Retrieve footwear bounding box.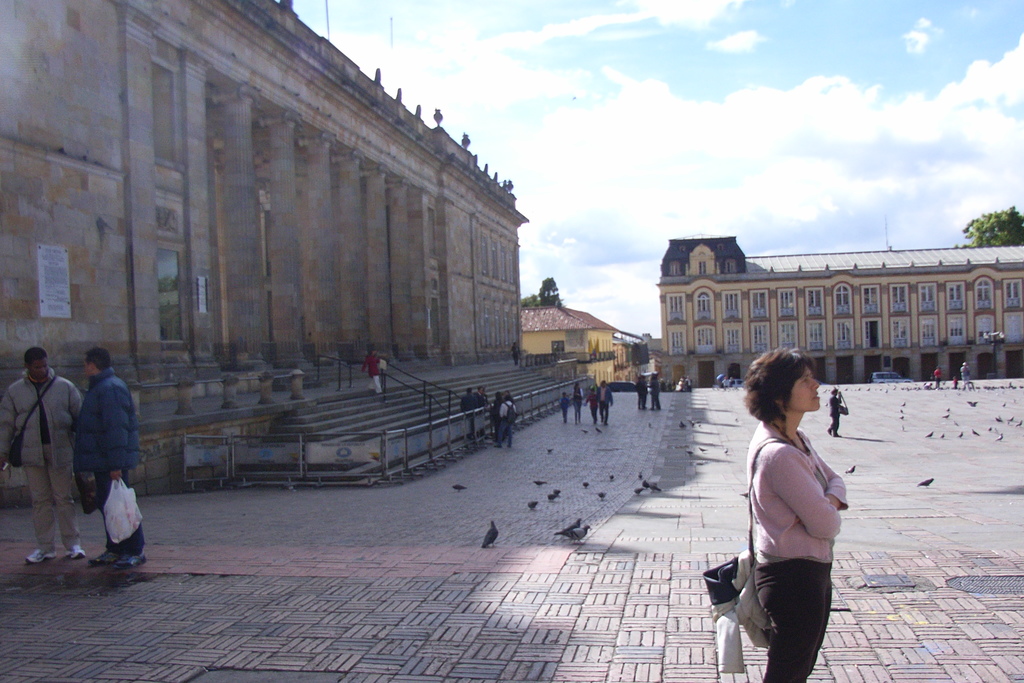
Bounding box: Rect(24, 548, 56, 565).
